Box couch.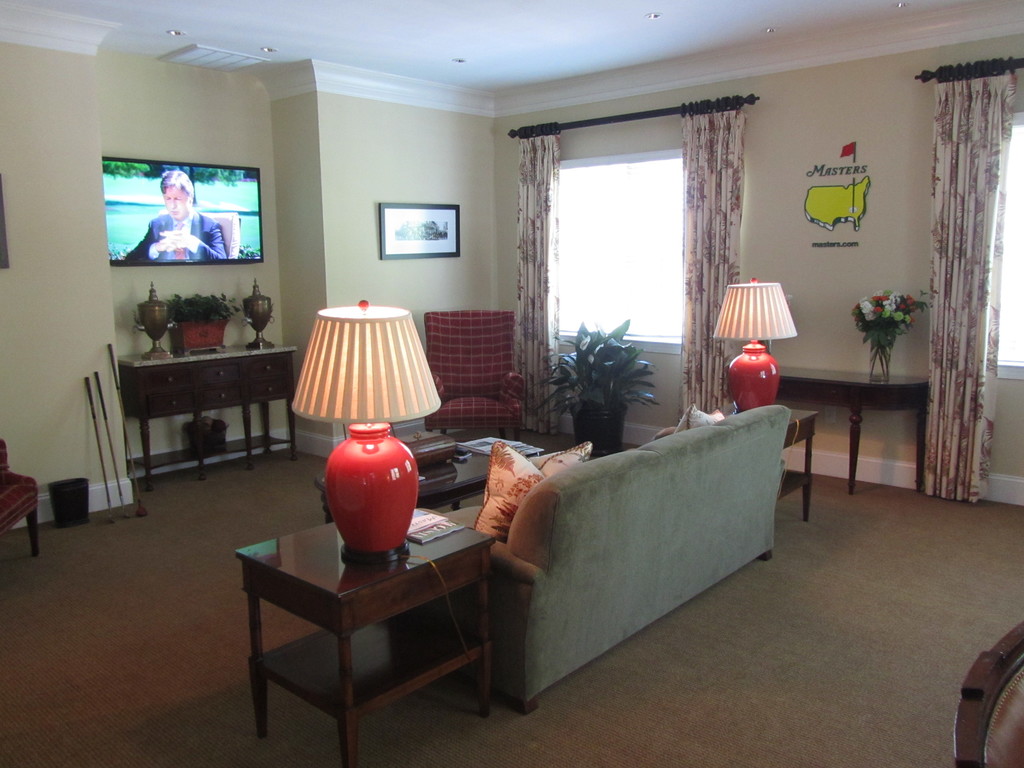
{"left": 953, "top": 620, "right": 1023, "bottom": 767}.
